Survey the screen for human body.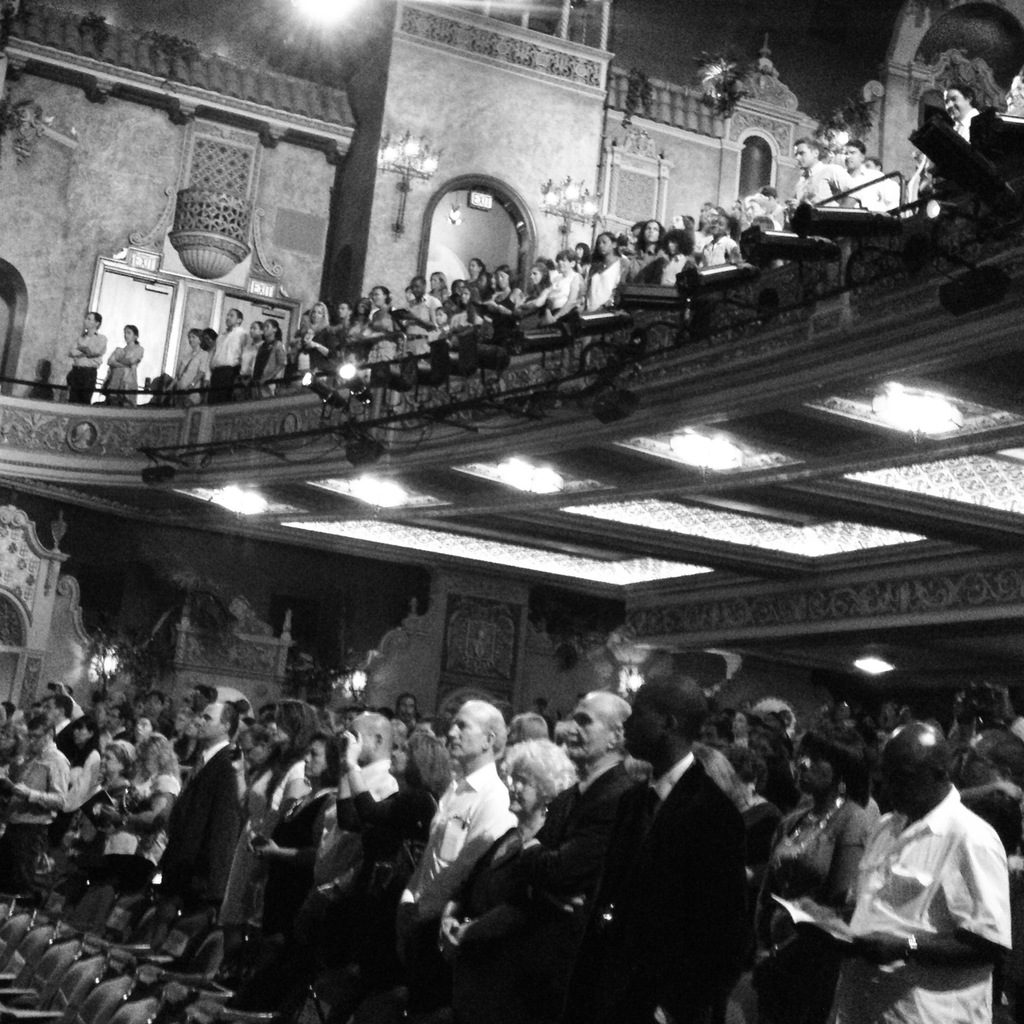
Survey found: box=[76, 739, 130, 872].
